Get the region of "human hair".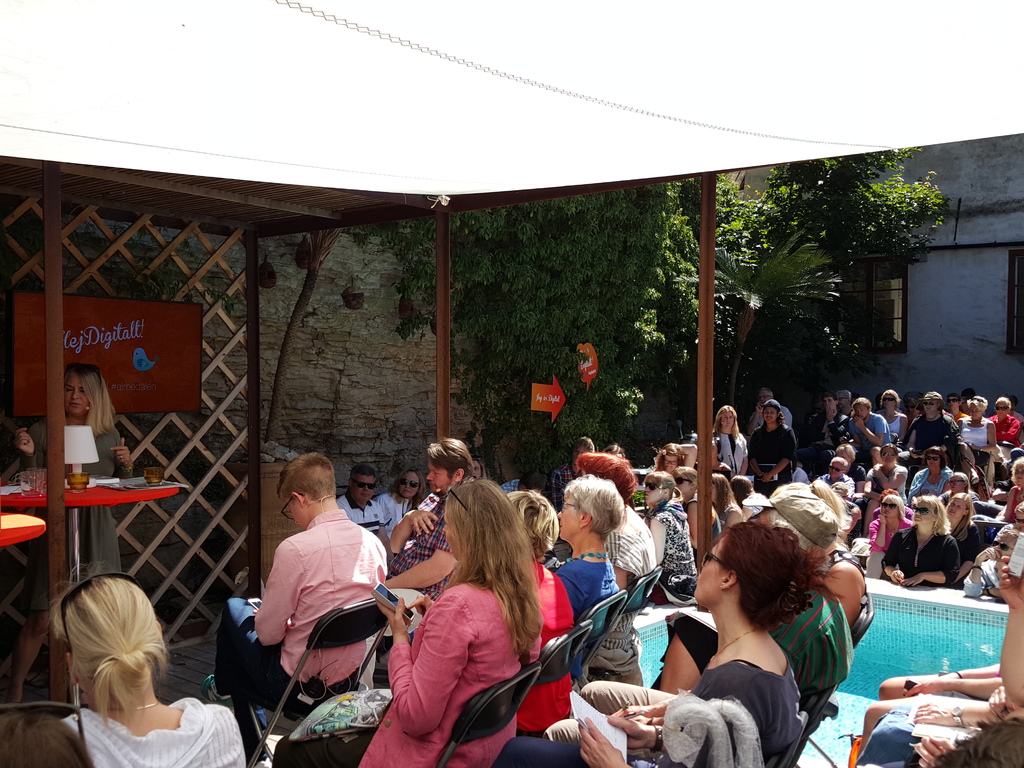
Rect(997, 525, 1022, 538).
